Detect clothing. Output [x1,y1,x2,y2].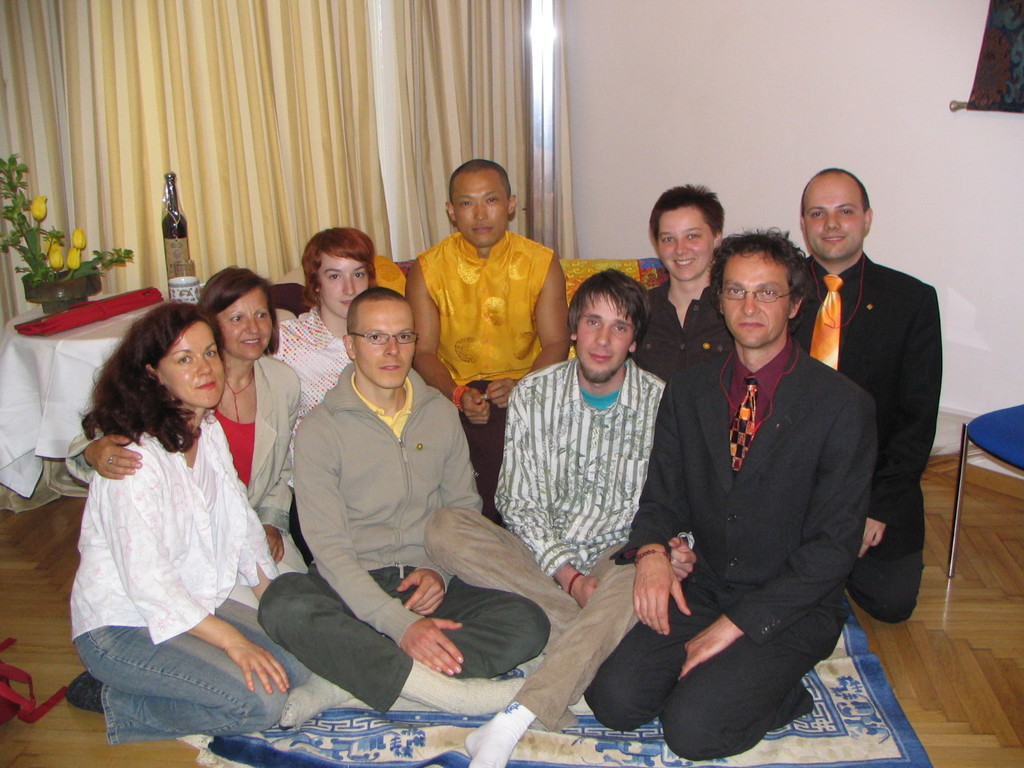
[772,237,929,625].
